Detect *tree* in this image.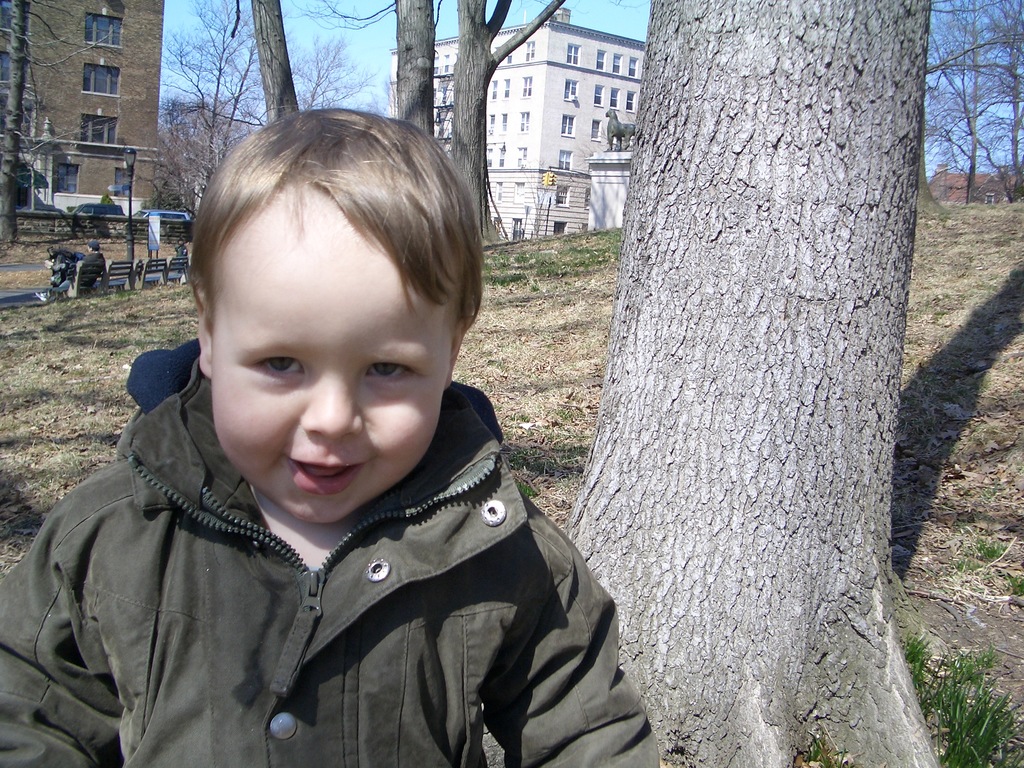
Detection: Rect(158, 0, 287, 252).
